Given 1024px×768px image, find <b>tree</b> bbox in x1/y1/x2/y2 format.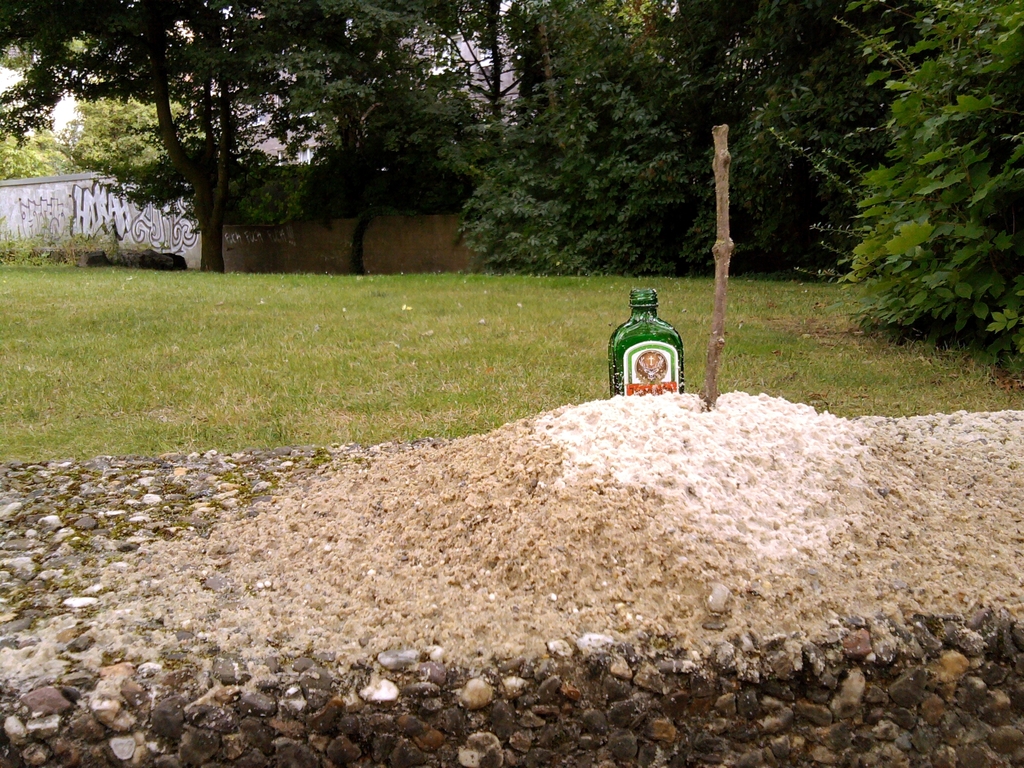
447/0/844/283.
